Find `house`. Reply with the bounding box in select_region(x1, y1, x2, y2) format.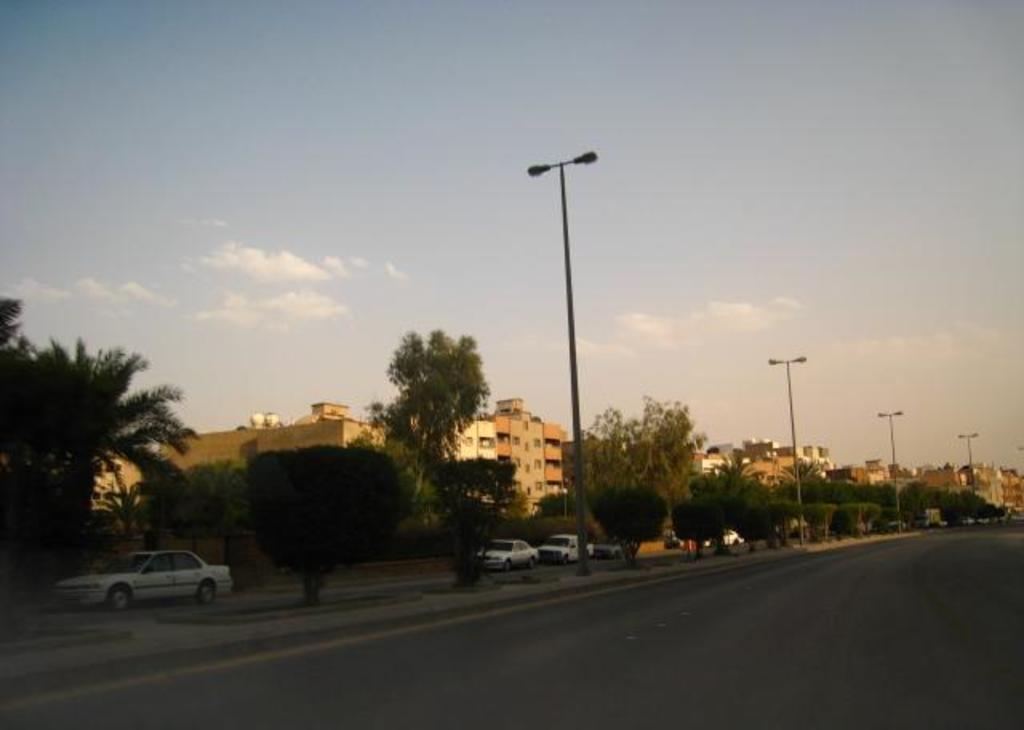
select_region(930, 442, 1019, 523).
